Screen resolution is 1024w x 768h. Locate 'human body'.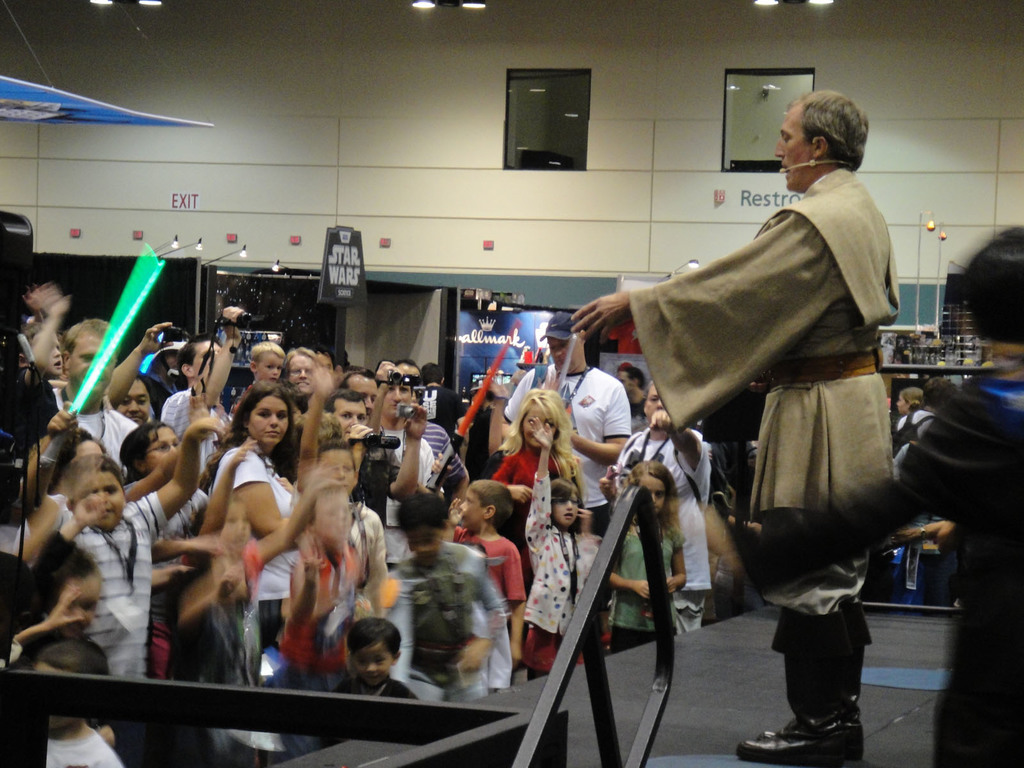
[x1=730, y1=225, x2=1023, y2=767].
